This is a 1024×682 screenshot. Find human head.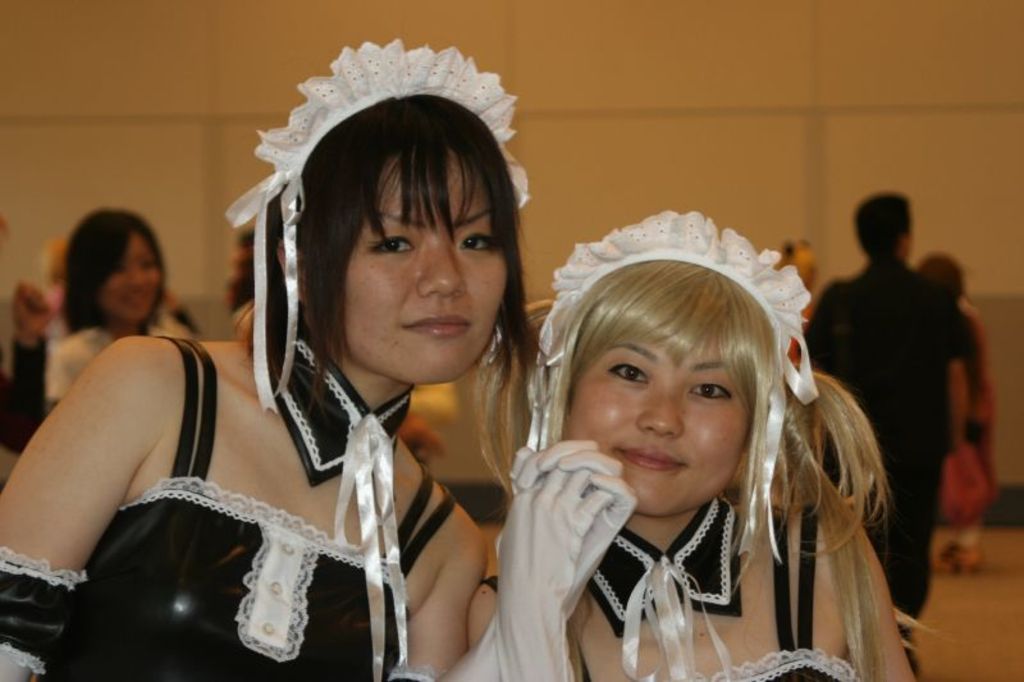
Bounding box: select_region(539, 234, 815, 513).
